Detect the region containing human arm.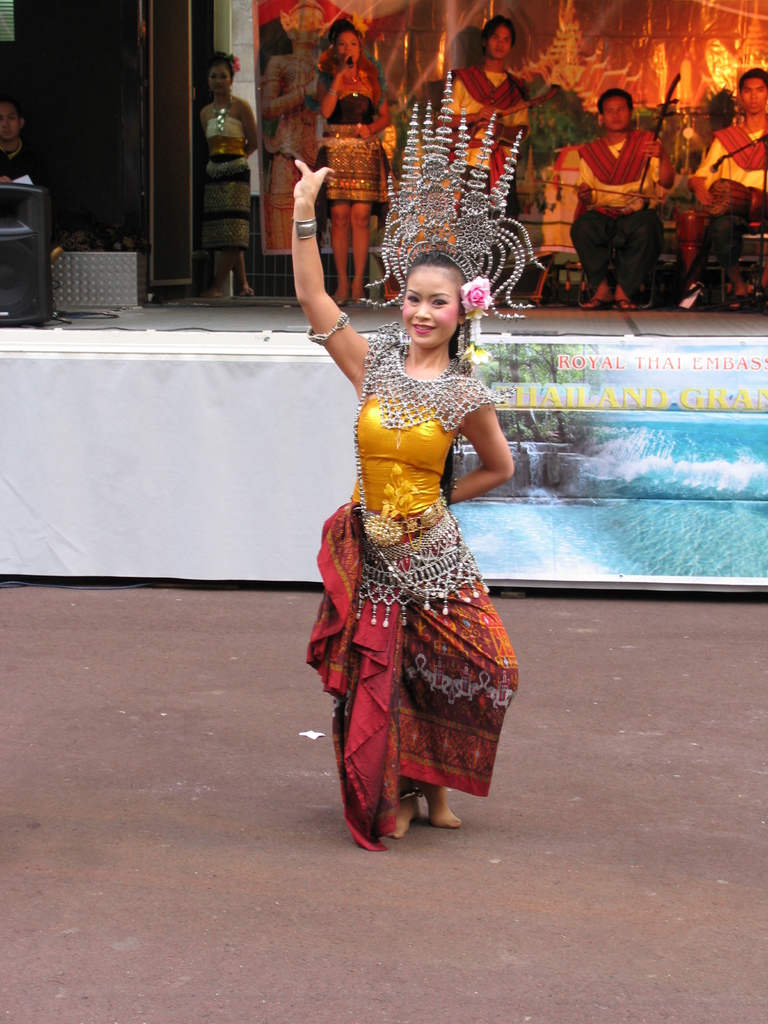
rect(191, 106, 209, 157).
